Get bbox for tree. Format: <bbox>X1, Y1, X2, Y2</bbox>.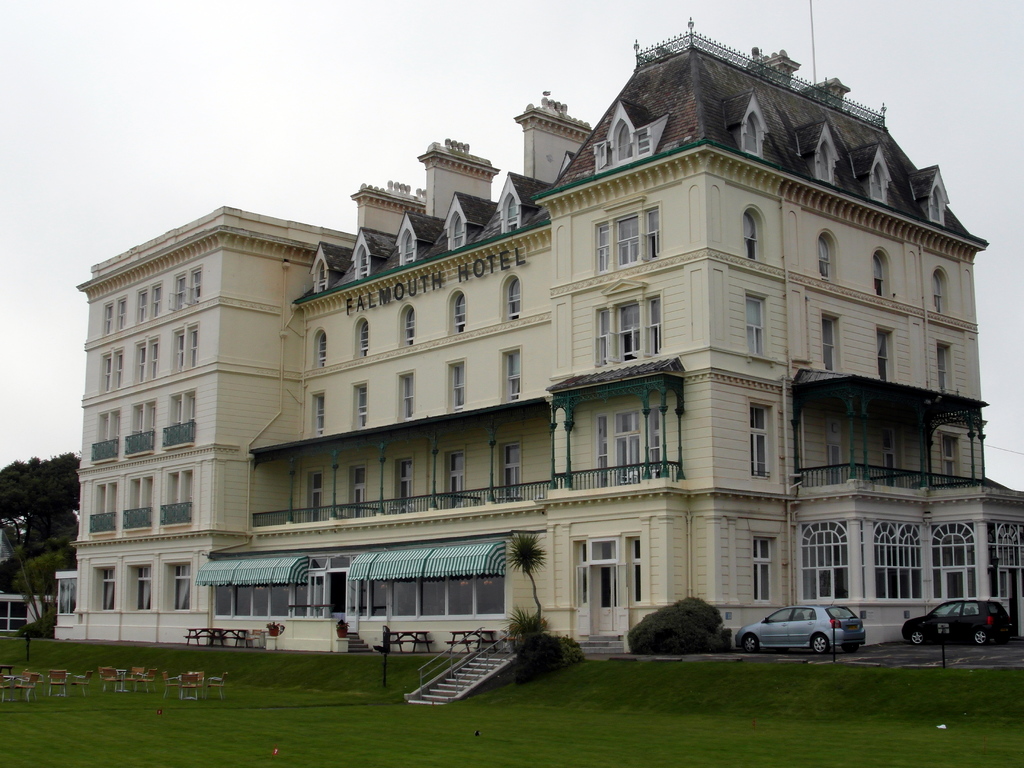
<bbox>504, 534, 545, 625</bbox>.
